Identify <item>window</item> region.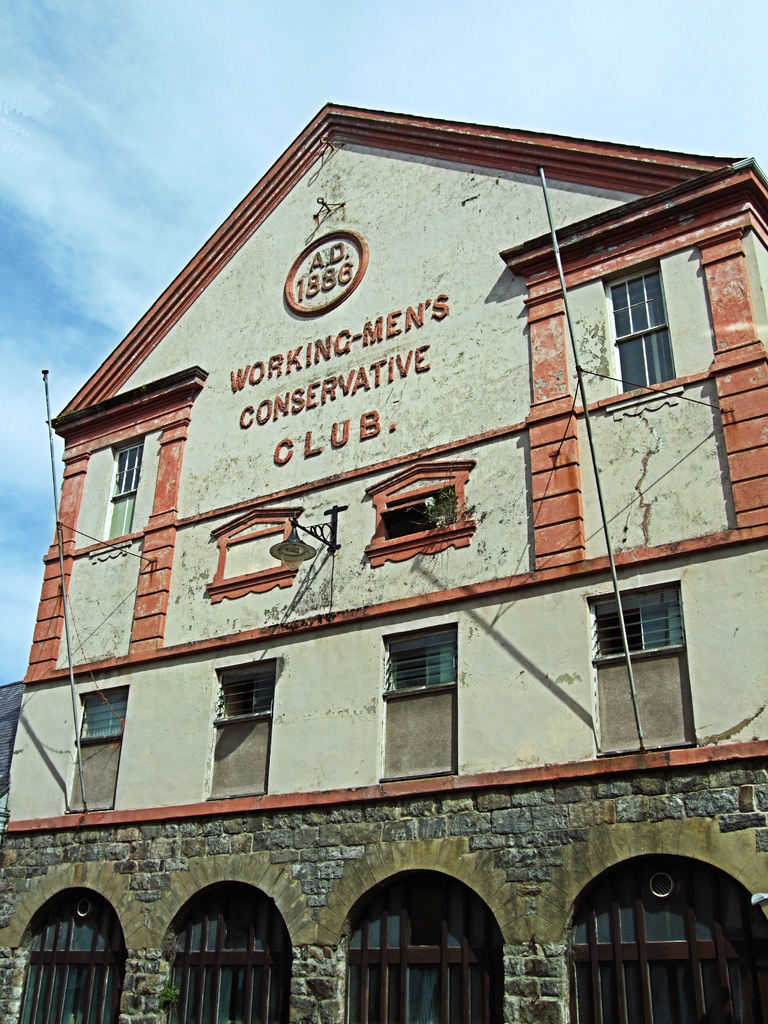
Region: region(79, 673, 136, 806).
